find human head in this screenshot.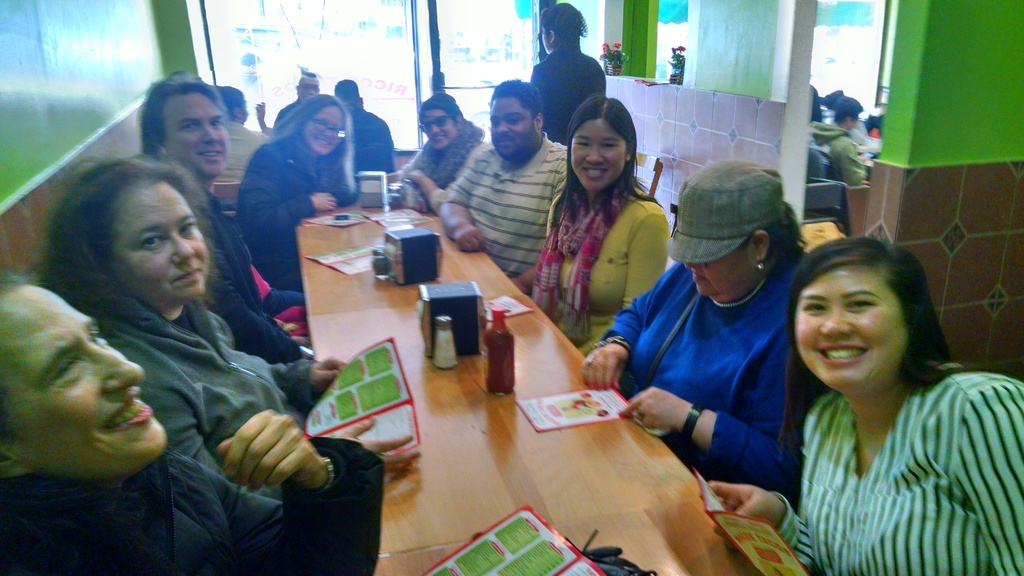
The bounding box for human head is <region>769, 231, 940, 422</region>.
